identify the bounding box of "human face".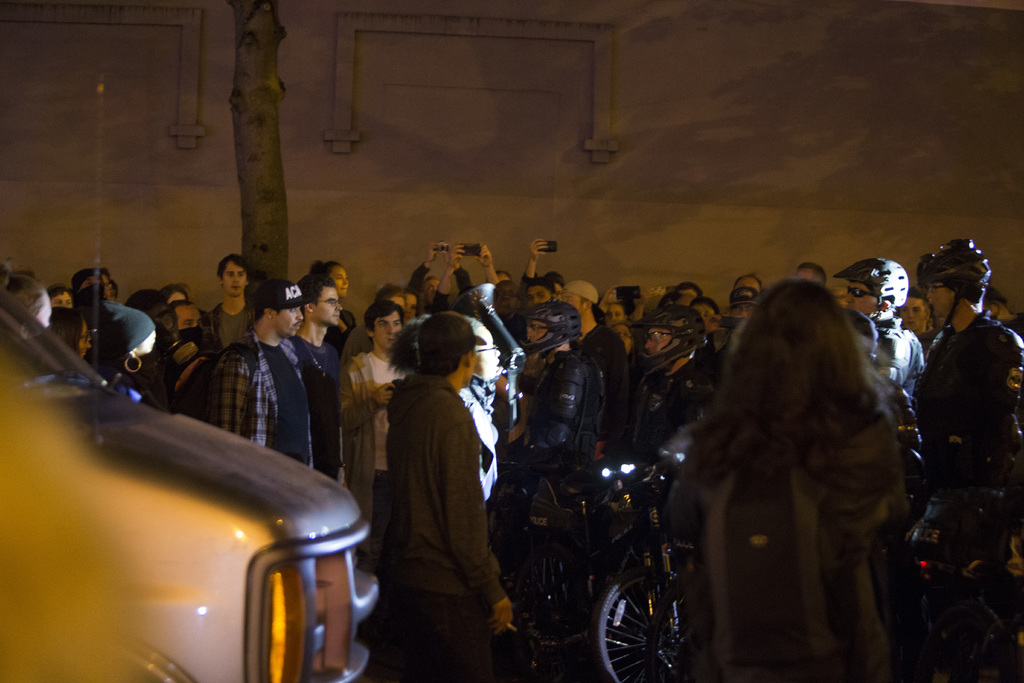
Rect(374, 311, 399, 350).
